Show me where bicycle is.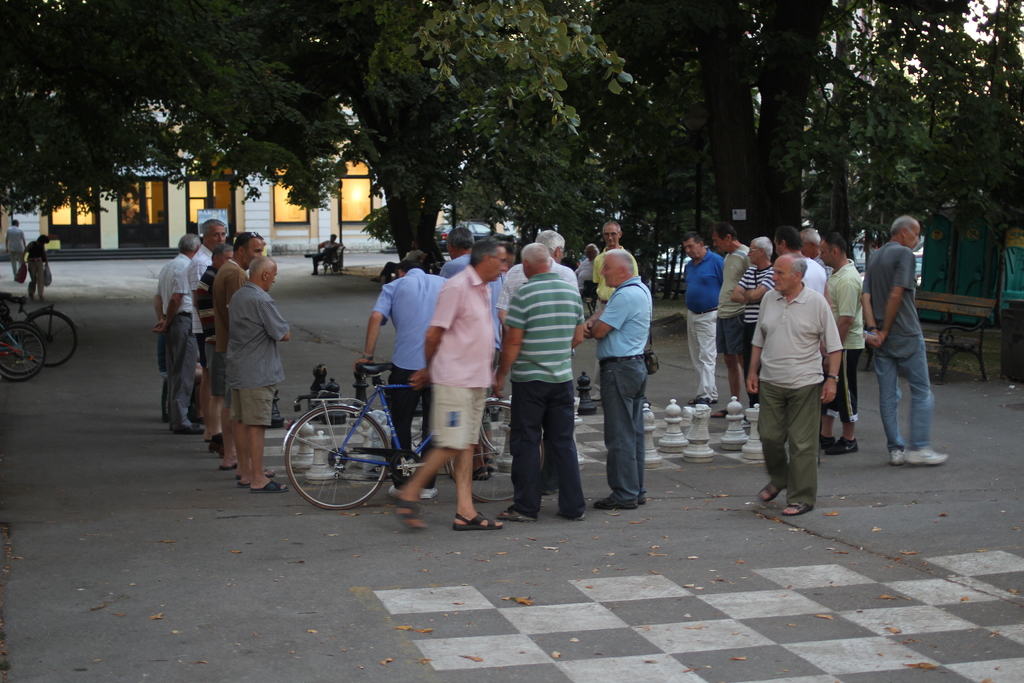
bicycle is at box=[283, 350, 493, 520].
